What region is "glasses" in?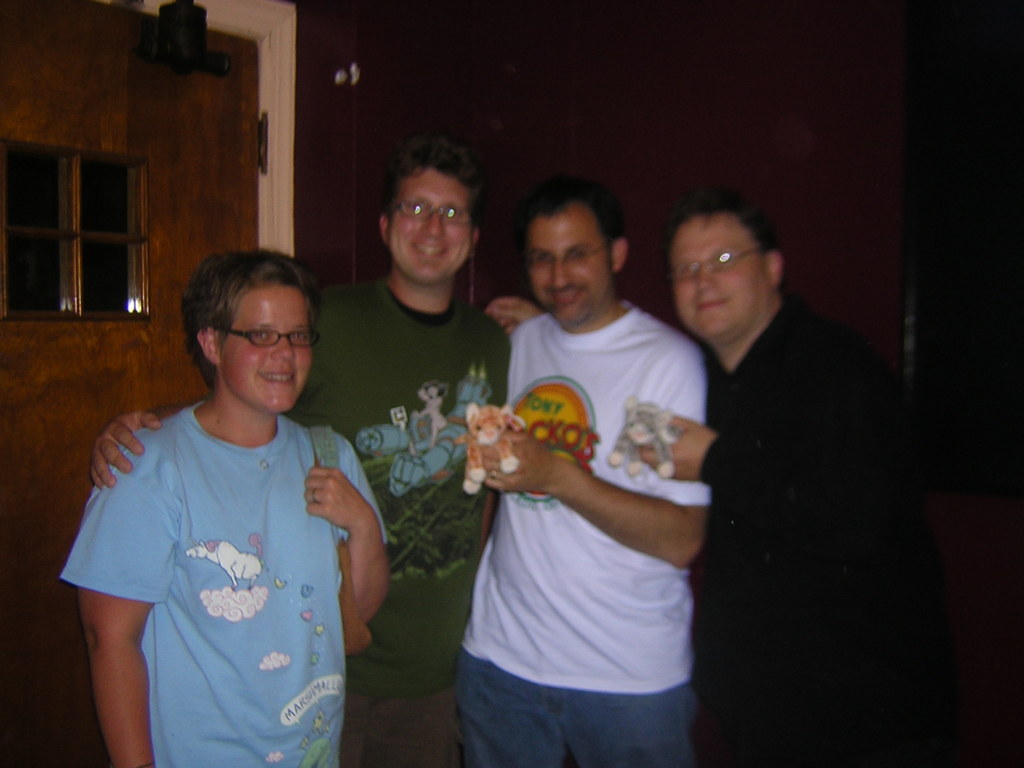
BBox(212, 322, 323, 349).
